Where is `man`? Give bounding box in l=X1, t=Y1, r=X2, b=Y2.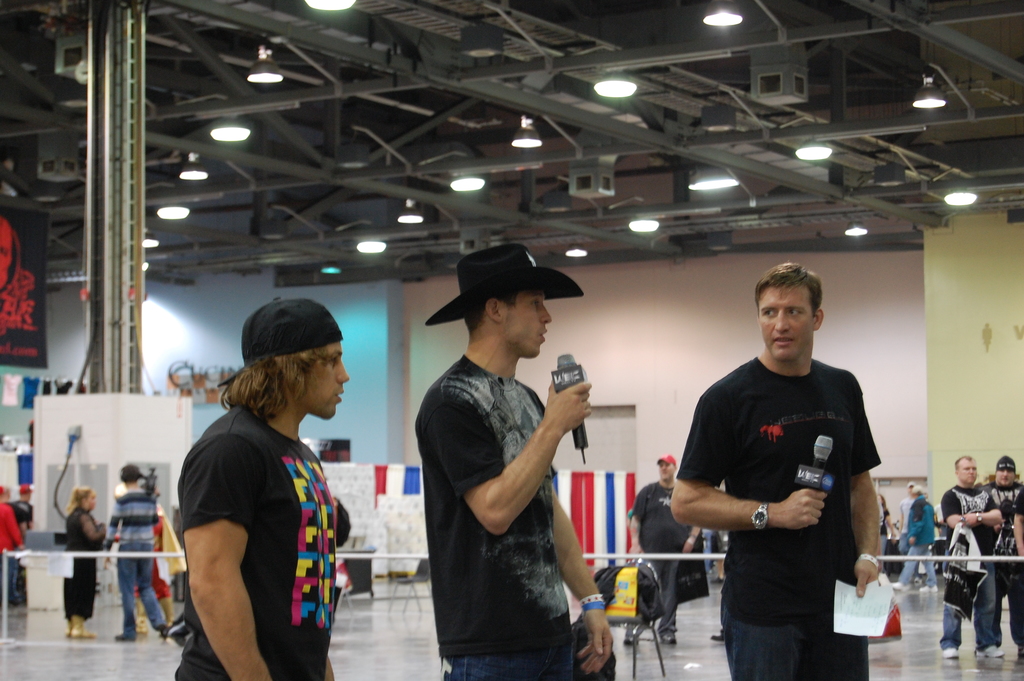
l=897, t=481, r=940, b=590.
